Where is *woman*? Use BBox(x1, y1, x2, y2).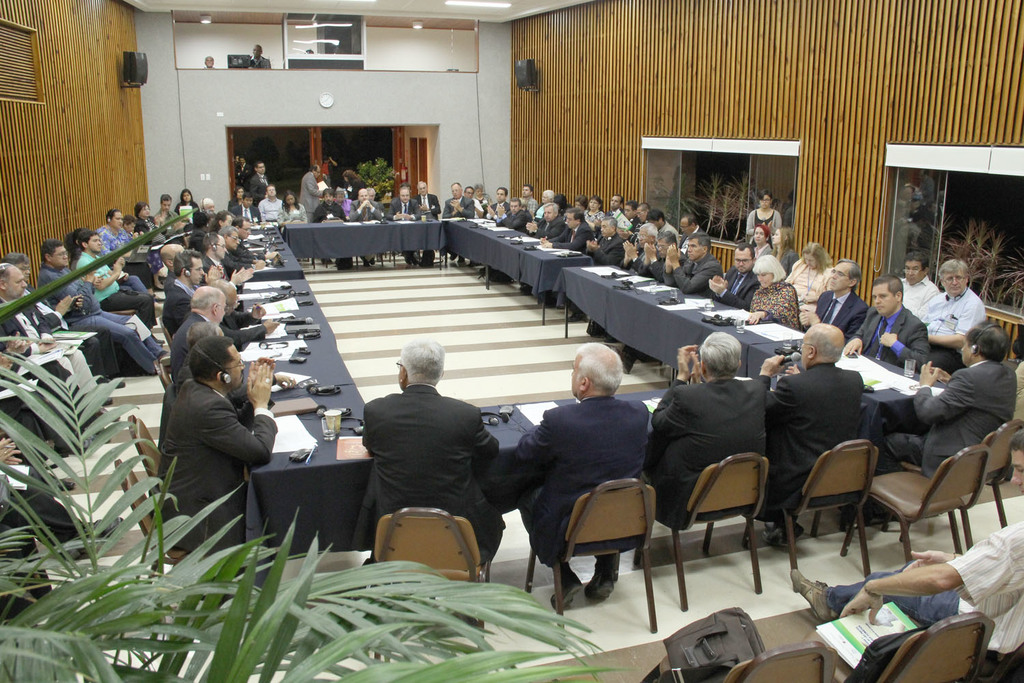
BBox(225, 183, 246, 208).
